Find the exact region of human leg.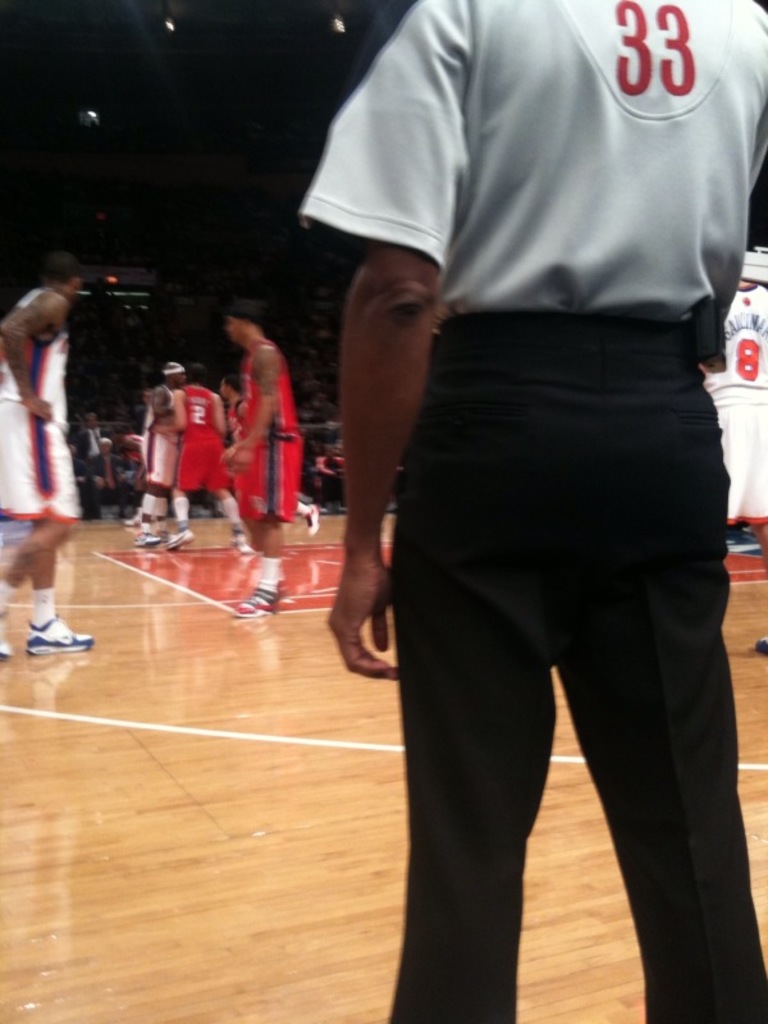
Exact region: detection(548, 325, 767, 1023).
